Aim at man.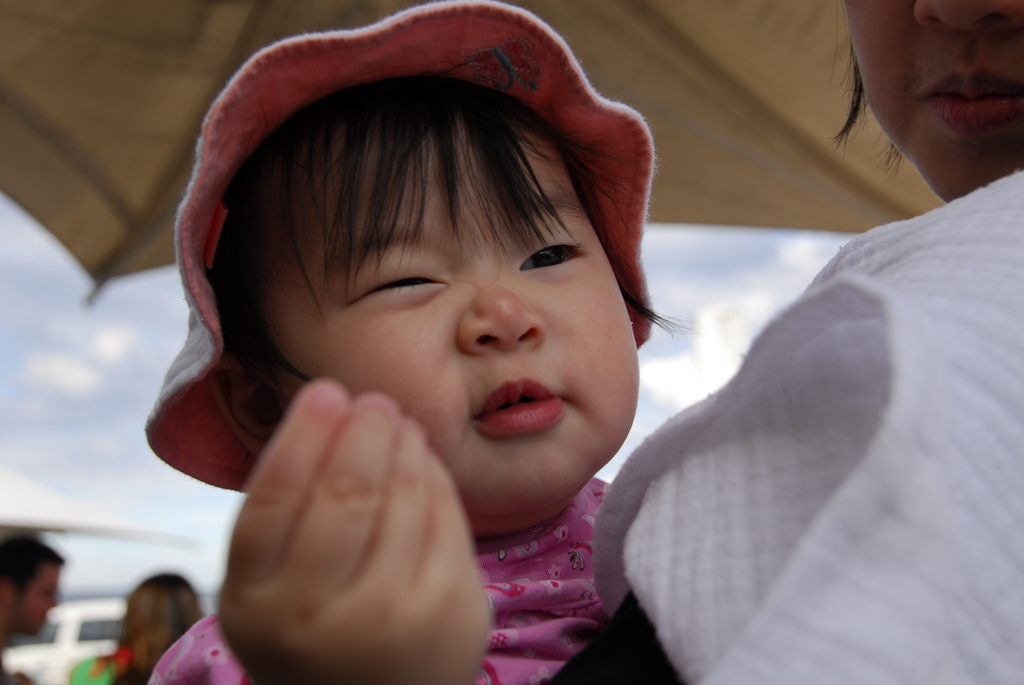
Aimed at 0,529,63,684.
